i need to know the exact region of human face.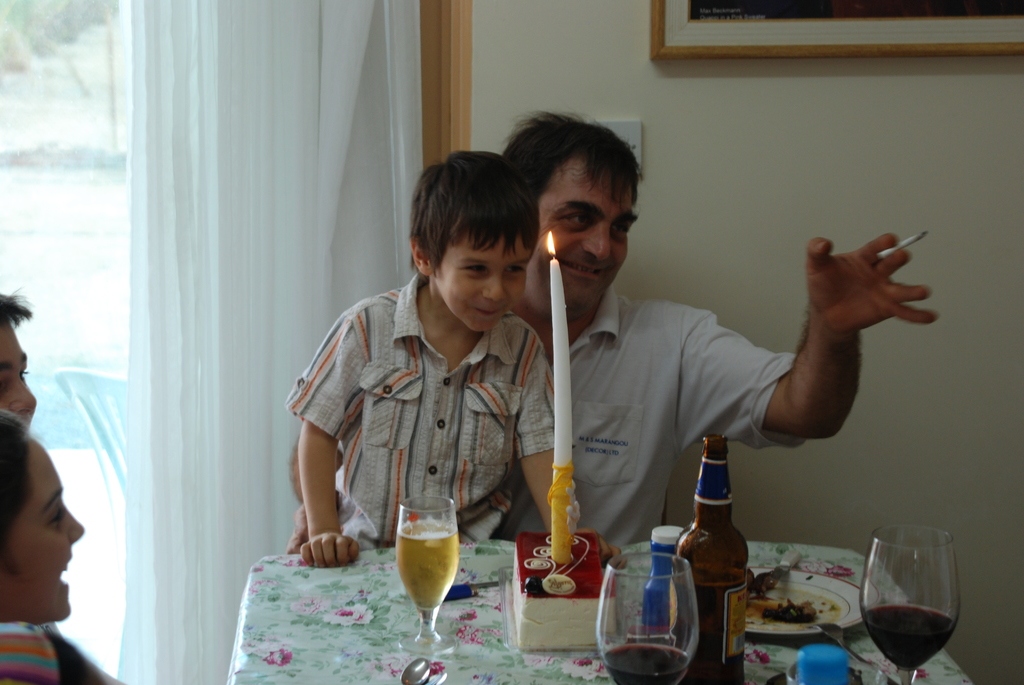
Region: l=436, t=242, r=525, b=336.
